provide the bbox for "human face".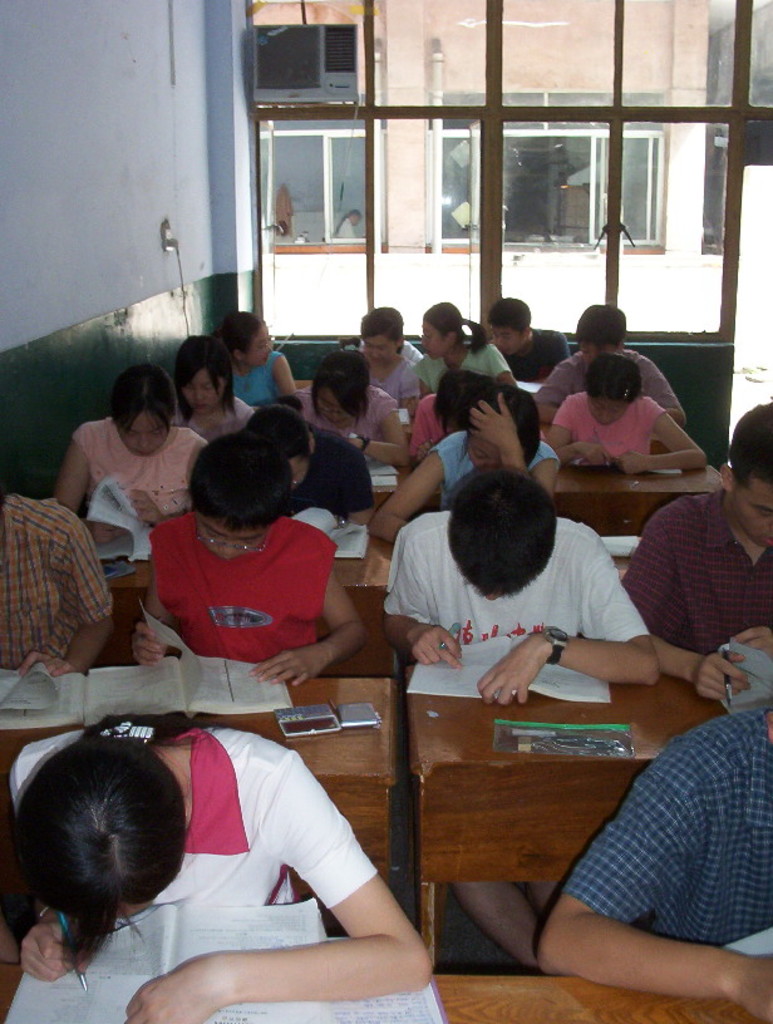
242, 326, 272, 370.
